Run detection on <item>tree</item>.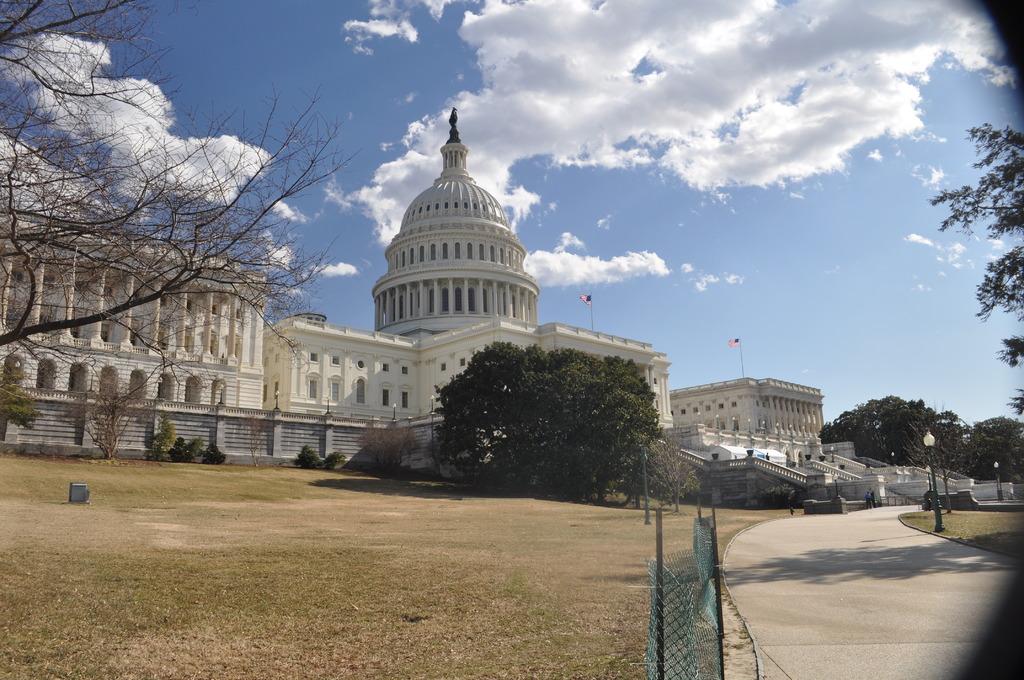
Result: bbox=(56, 371, 143, 454).
